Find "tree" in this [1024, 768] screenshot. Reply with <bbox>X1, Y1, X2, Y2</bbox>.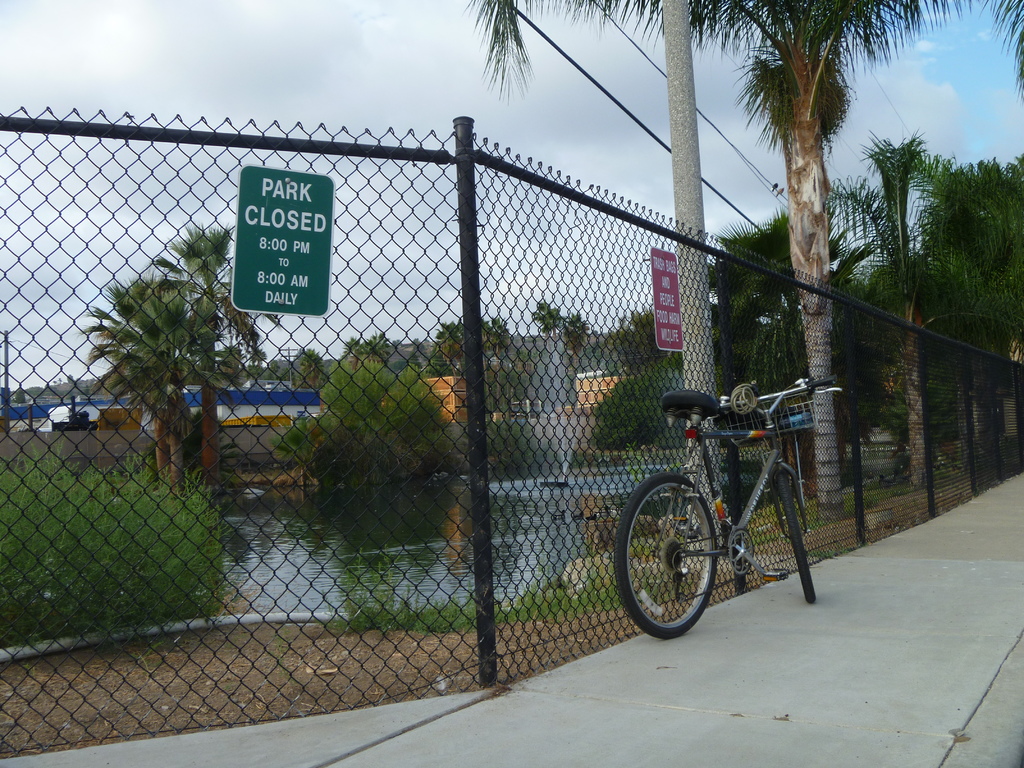
<bbox>260, 355, 475, 488</bbox>.
